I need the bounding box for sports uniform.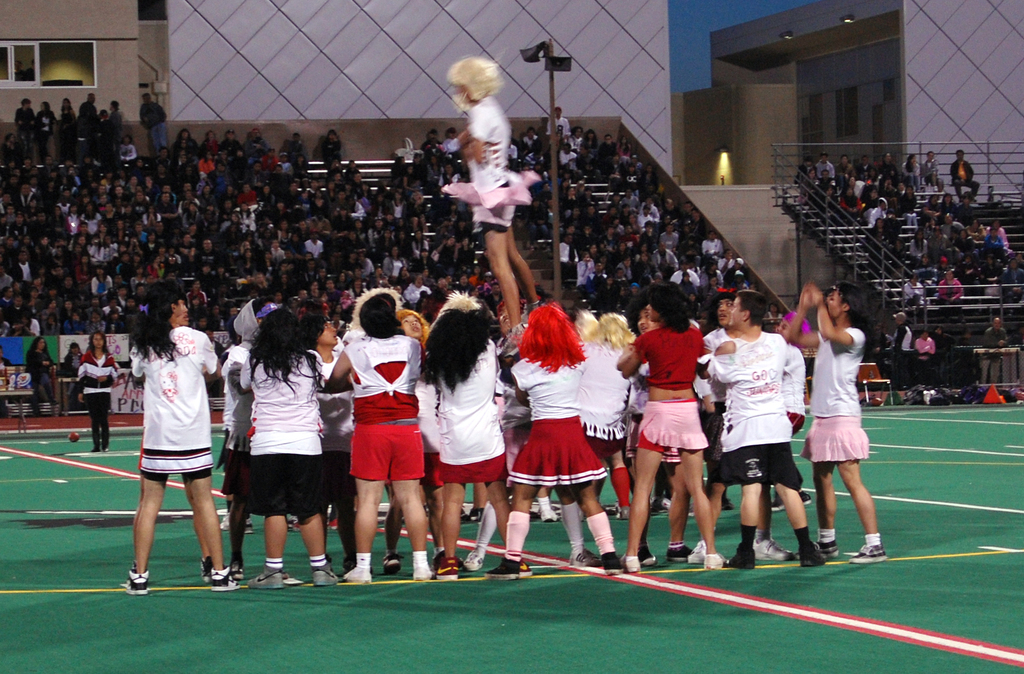
Here it is: [left=435, top=336, right=508, bottom=486].
